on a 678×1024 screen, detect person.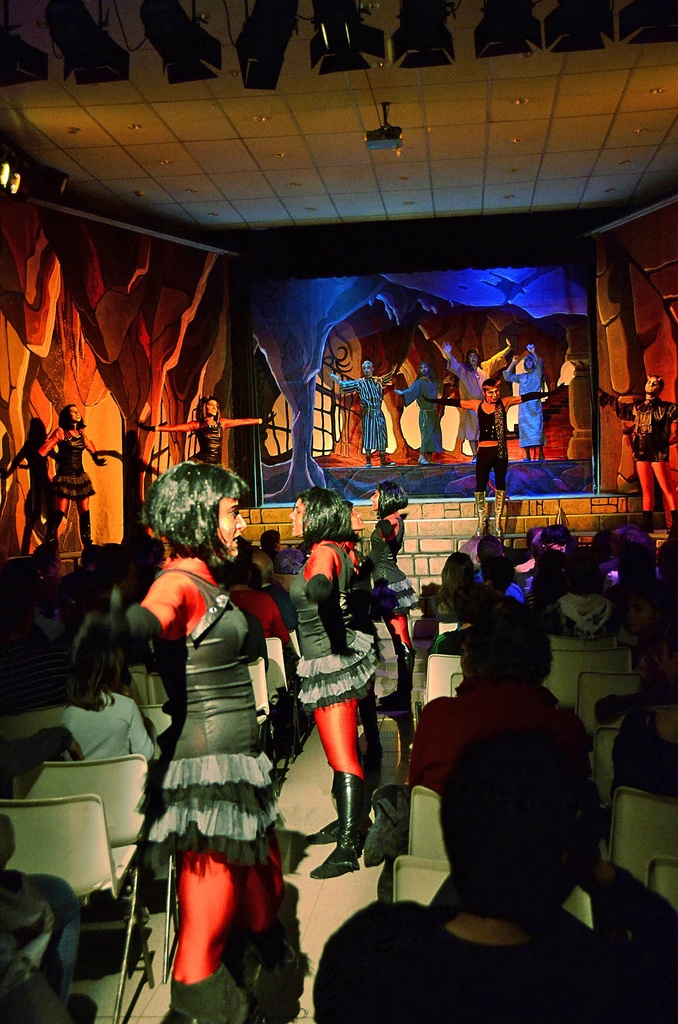
Rect(130, 391, 276, 464).
